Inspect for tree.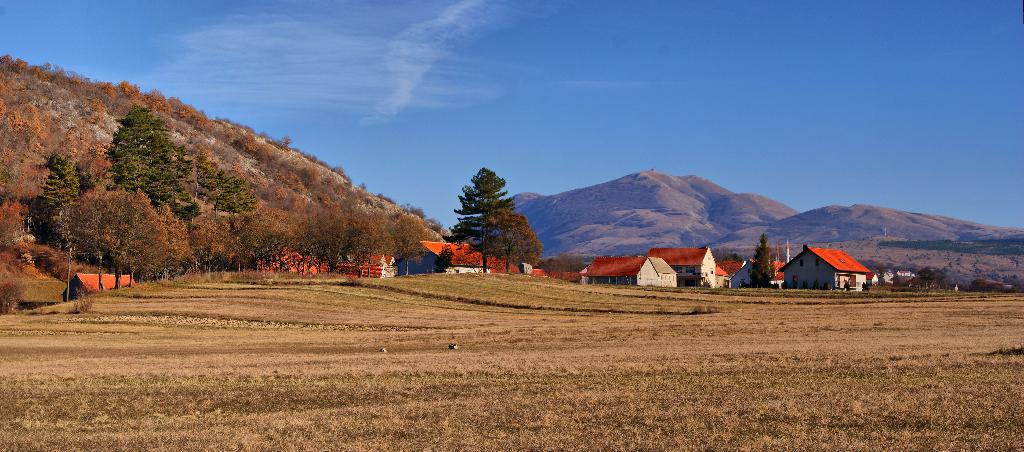
Inspection: [113,190,156,294].
